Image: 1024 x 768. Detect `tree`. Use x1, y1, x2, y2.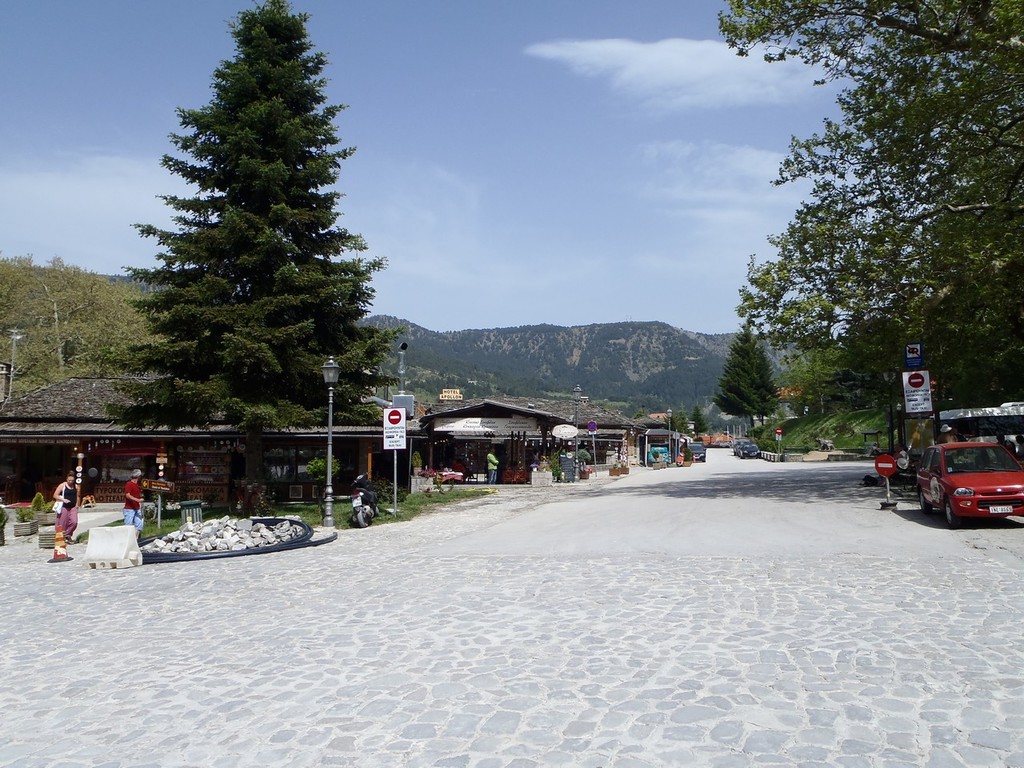
711, 0, 1023, 402.
